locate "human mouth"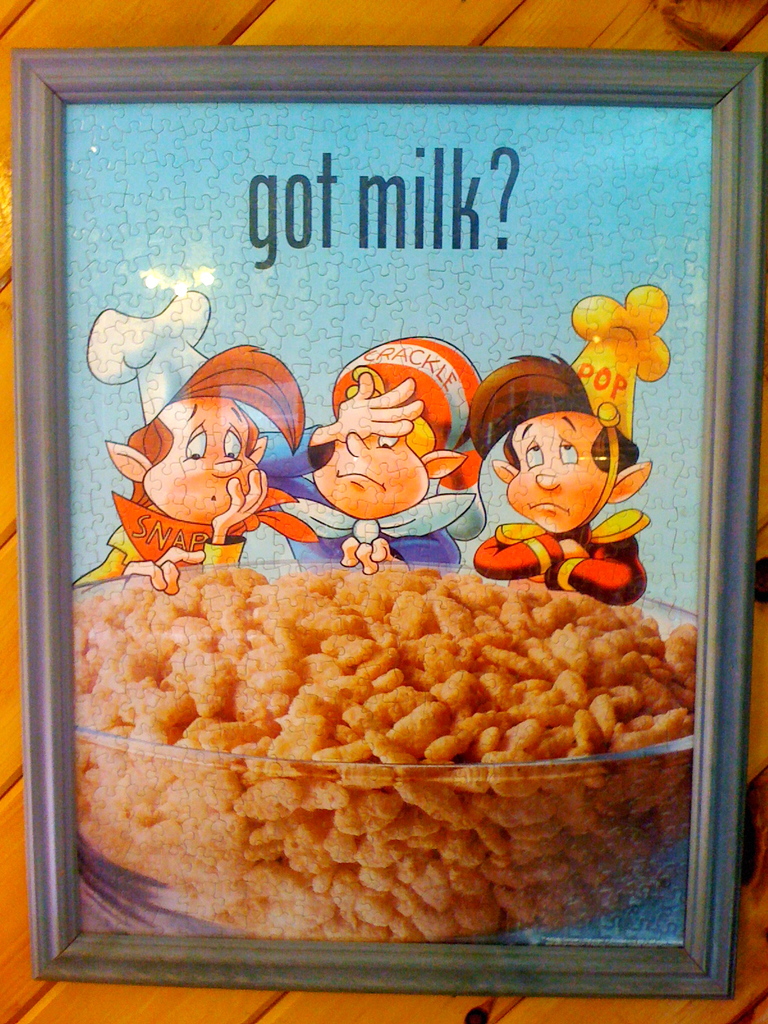
{"x1": 202, "y1": 474, "x2": 220, "y2": 503}
